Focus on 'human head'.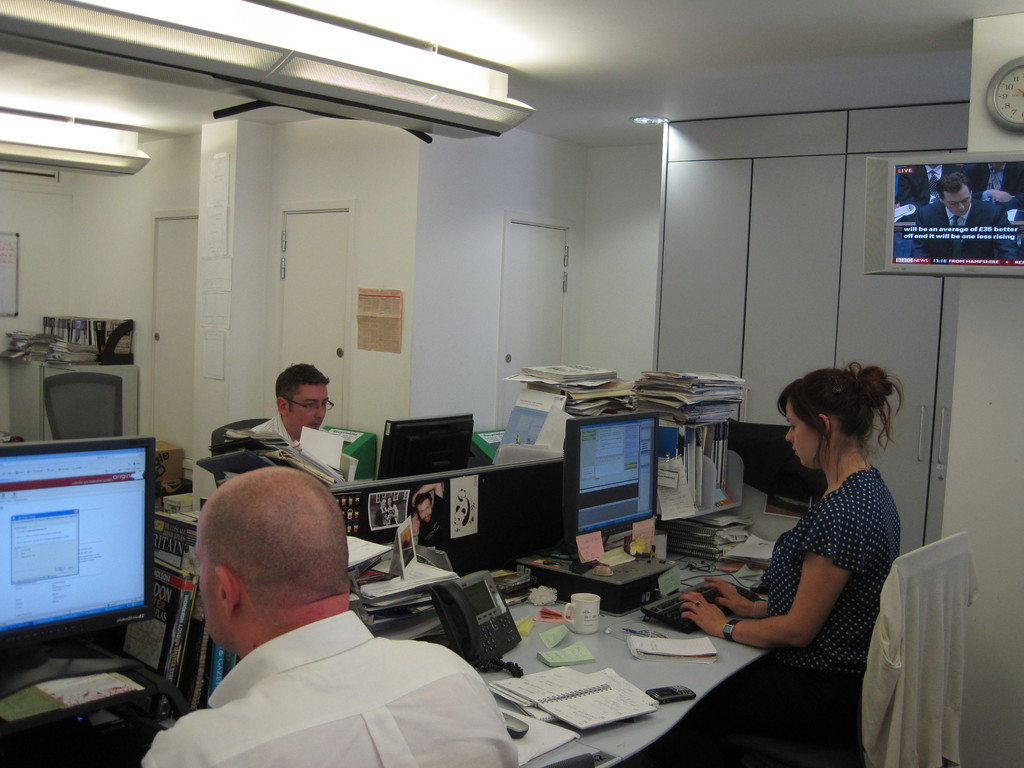
Focused at 271,362,330,444.
